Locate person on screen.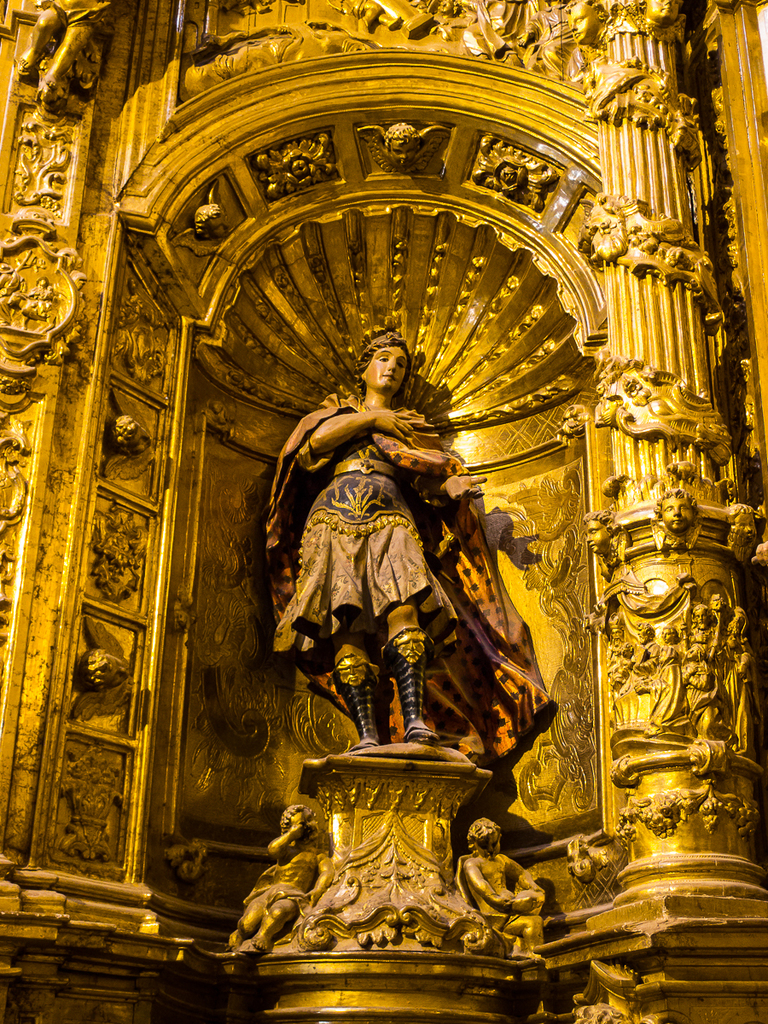
On screen at x1=259 y1=332 x2=562 y2=780.
